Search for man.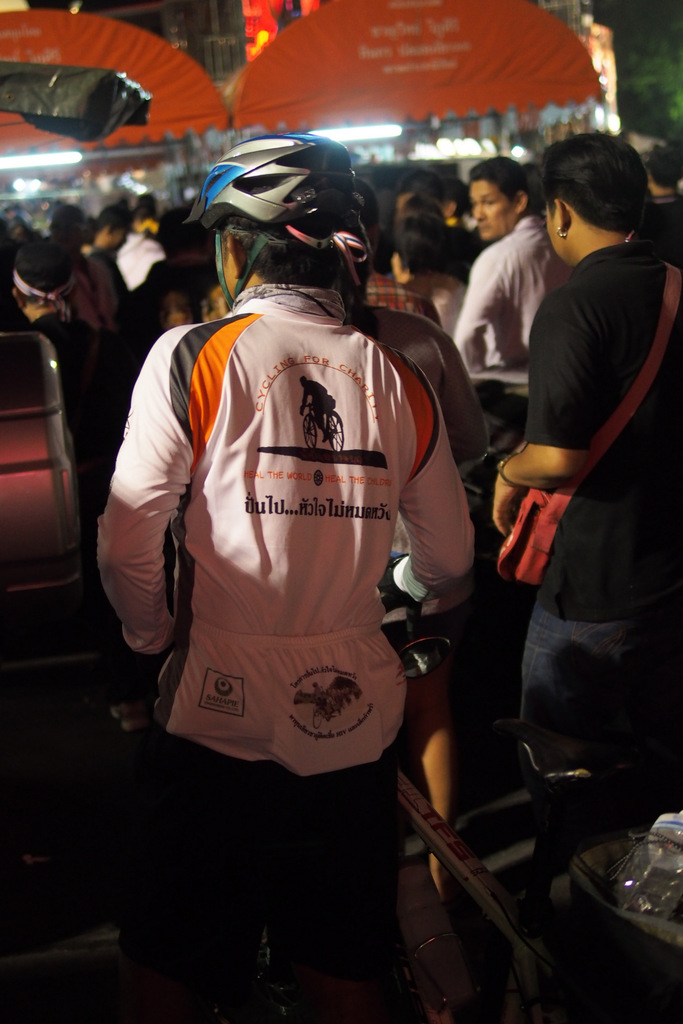
Found at [106, 122, 506, 973].
